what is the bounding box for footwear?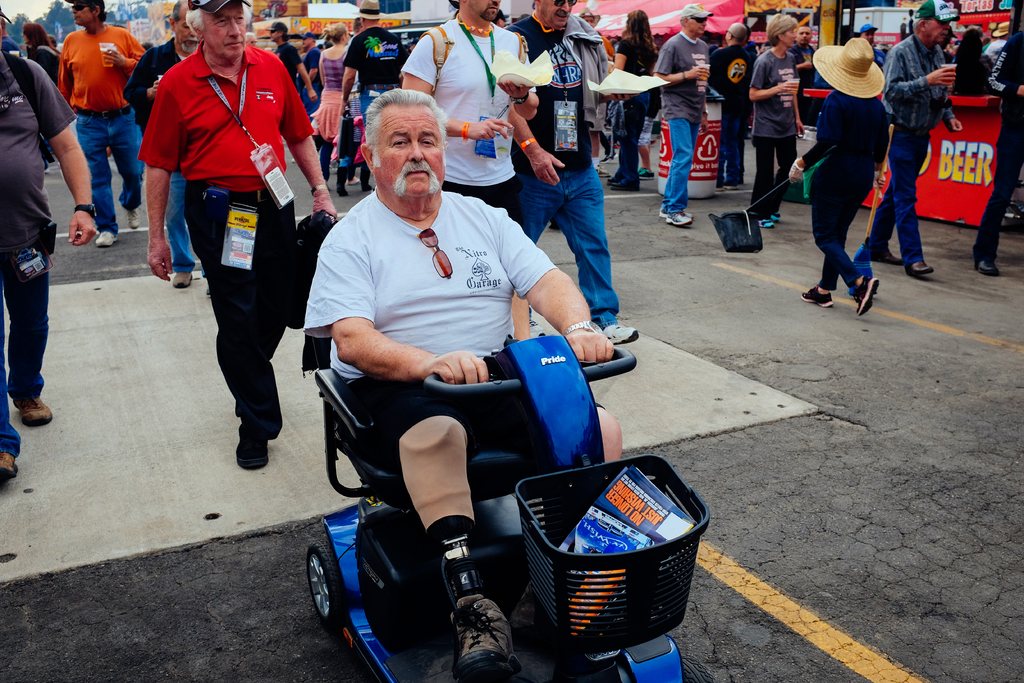
{"x1": 348, "y1": 173, "x2": 360, "y2": 186}.
